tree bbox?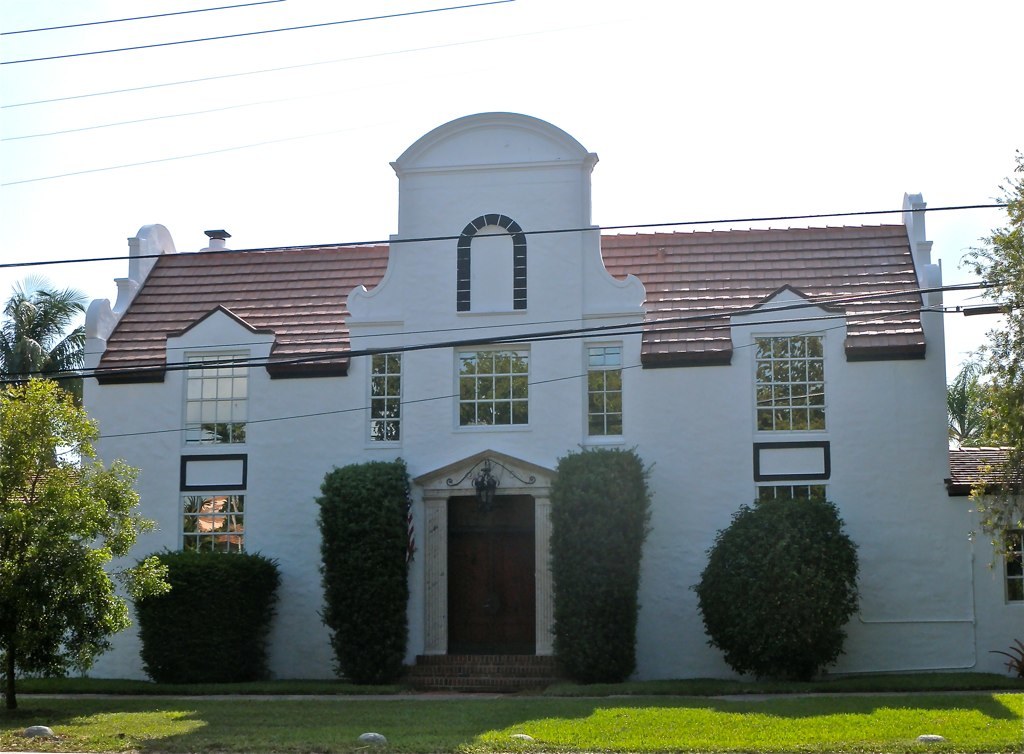
[x1=938, y1=145, x2=1023, y2=580]
